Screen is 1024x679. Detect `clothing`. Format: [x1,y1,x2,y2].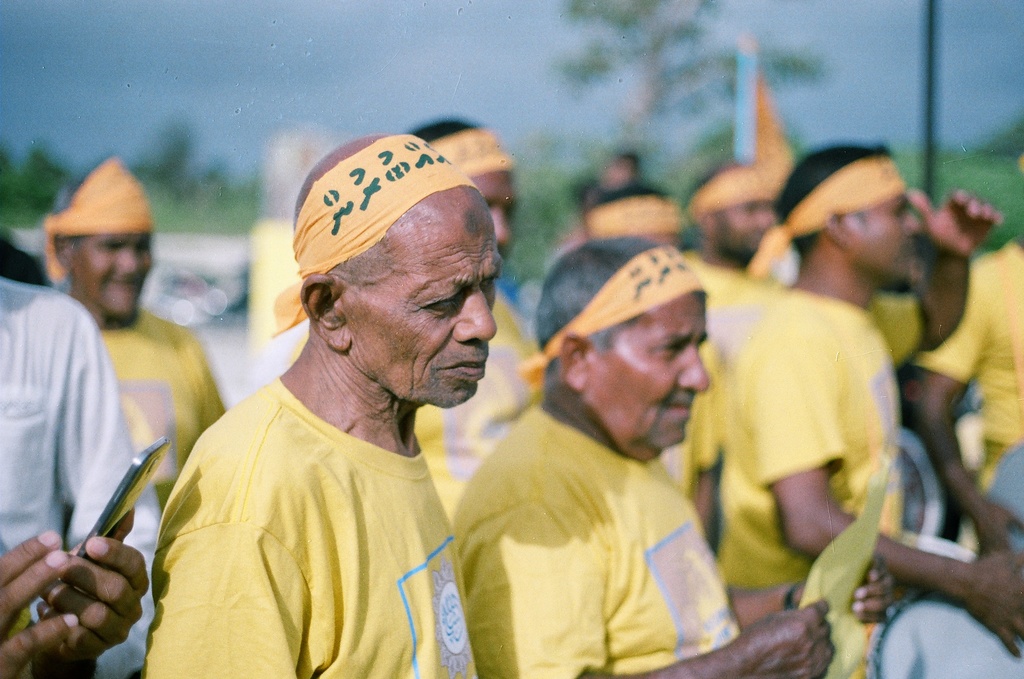
[865,297,926,354].
